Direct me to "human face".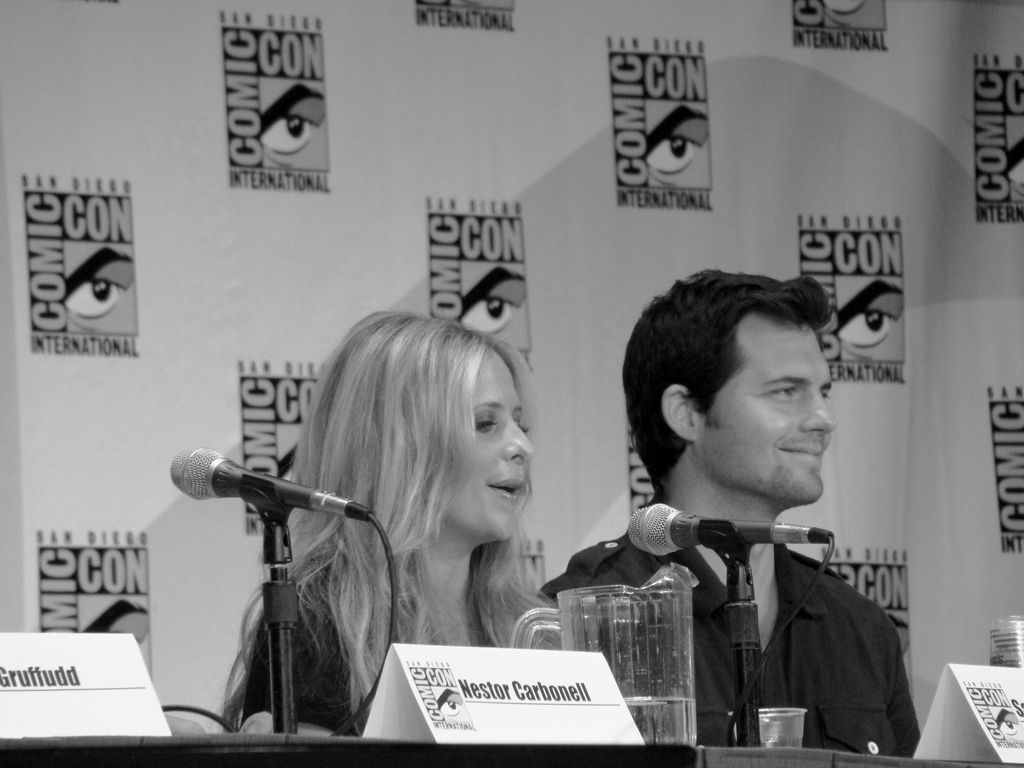
Direction: locate(77, 597, 150, 680).
